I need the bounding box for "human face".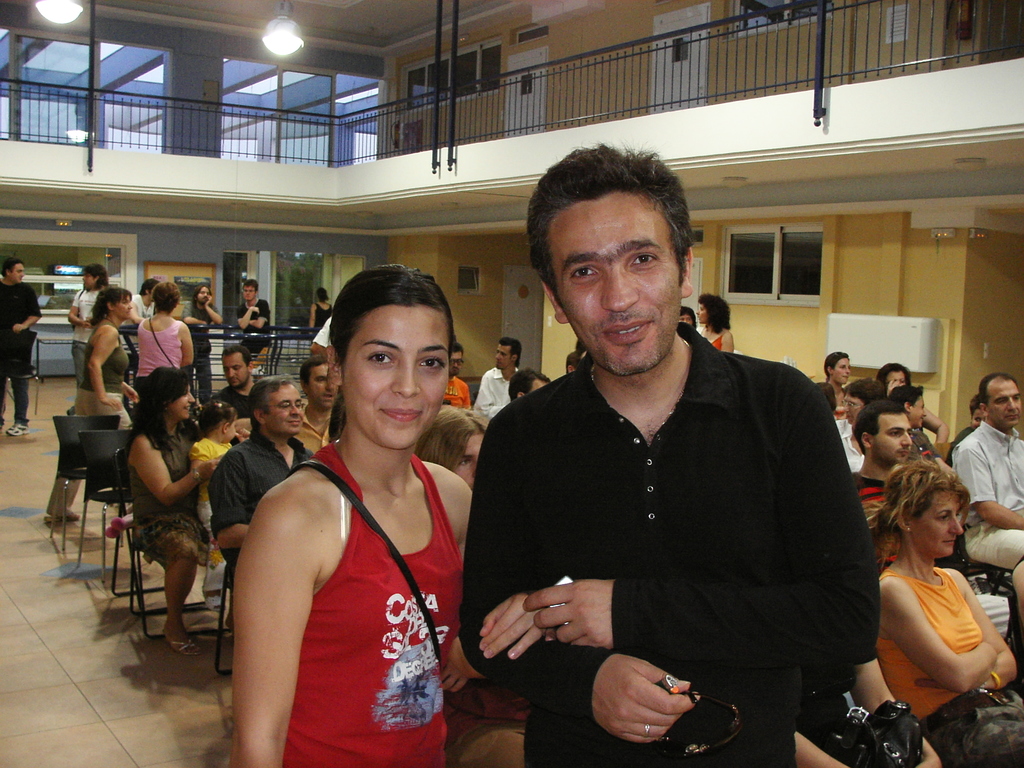
Here it is: crop(874, 413, 911, 467).
